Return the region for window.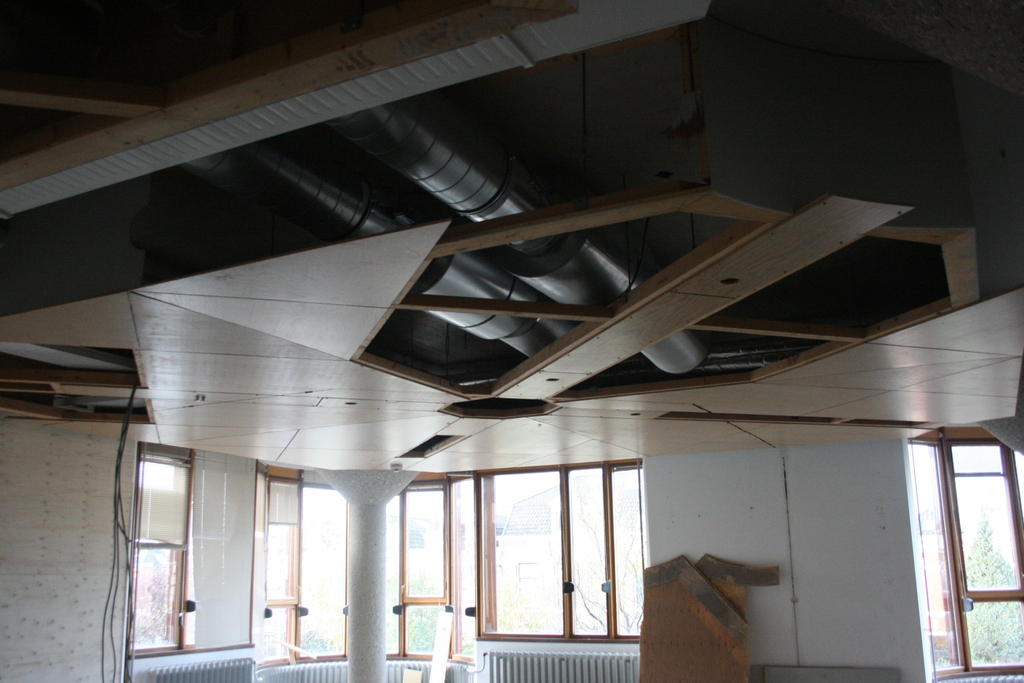
{"x1": 138, "y1": 441, "x2": 653, "y2": 671}.
